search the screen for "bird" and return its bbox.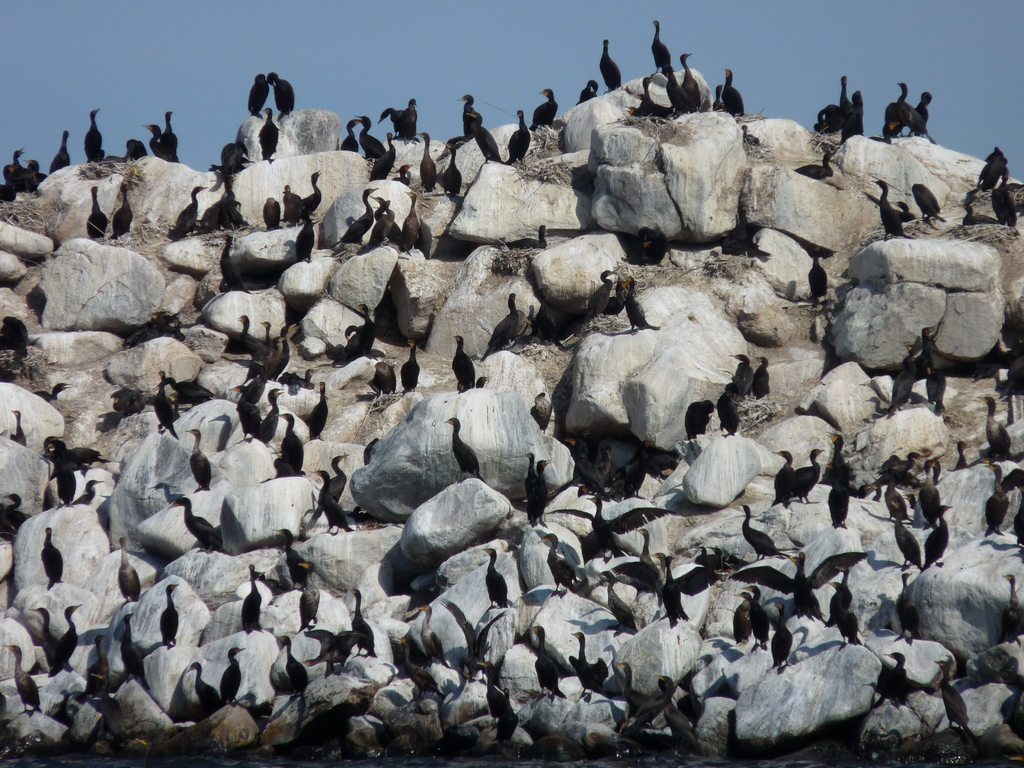
Found: (170,182,206,241).
